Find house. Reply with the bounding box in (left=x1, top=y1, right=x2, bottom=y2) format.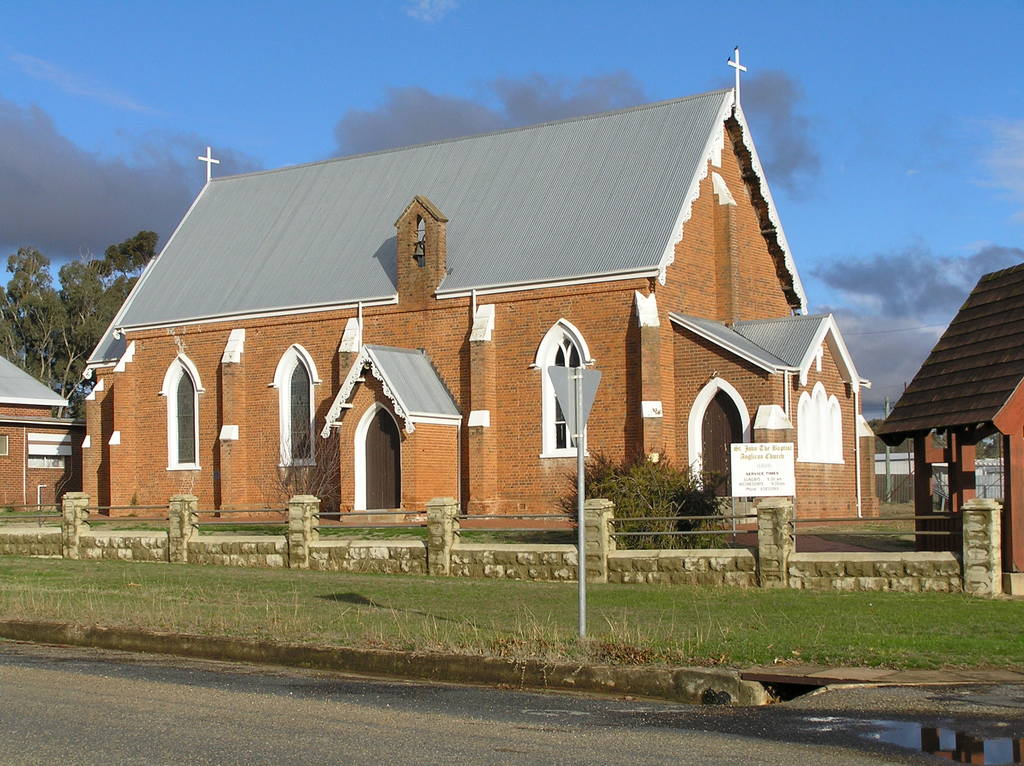
(left=77, top=48, right=881, bottom=520).
